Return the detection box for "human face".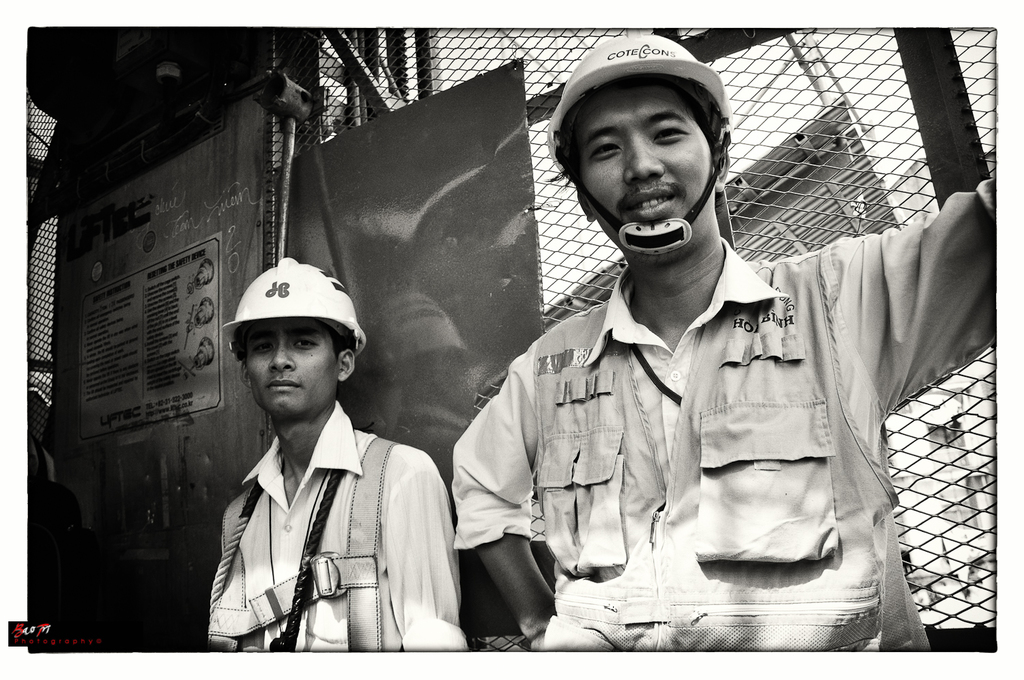
(577, 76, 719, 225).
